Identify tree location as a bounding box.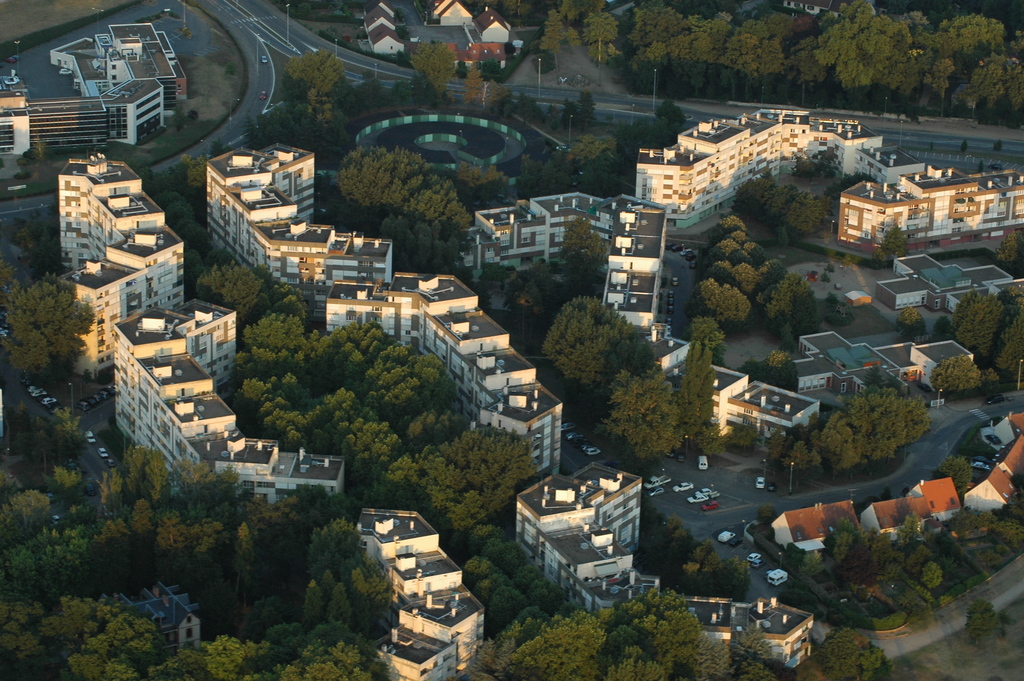
[x1=1011, y1=472, x2=1023, y2=499].
